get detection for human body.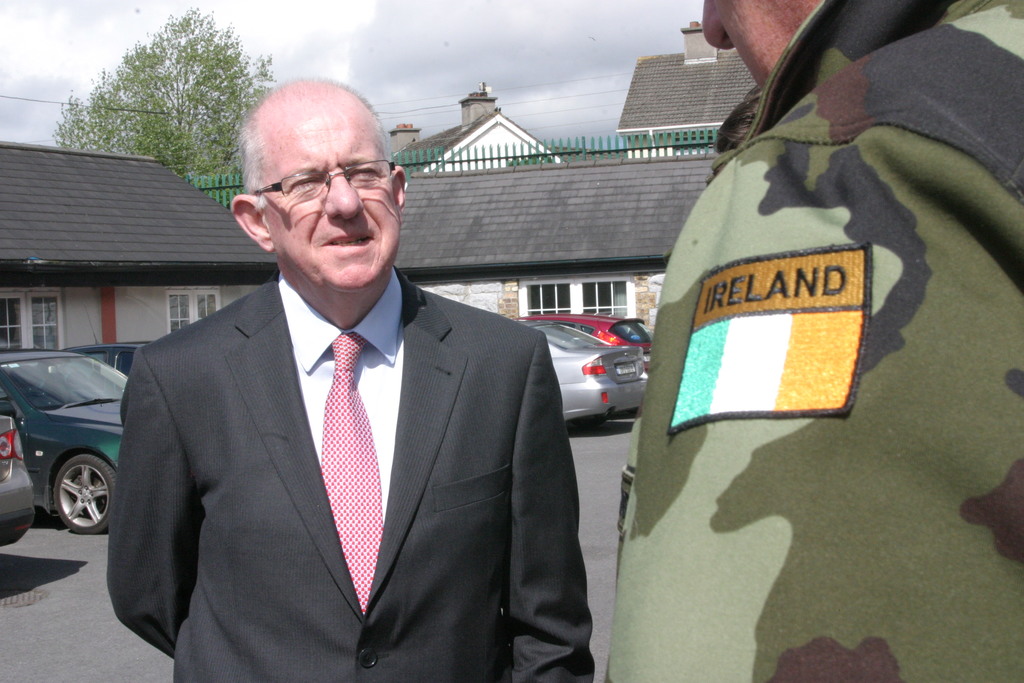
Detection: left=598, top=0, right=1023, bottom=682.
